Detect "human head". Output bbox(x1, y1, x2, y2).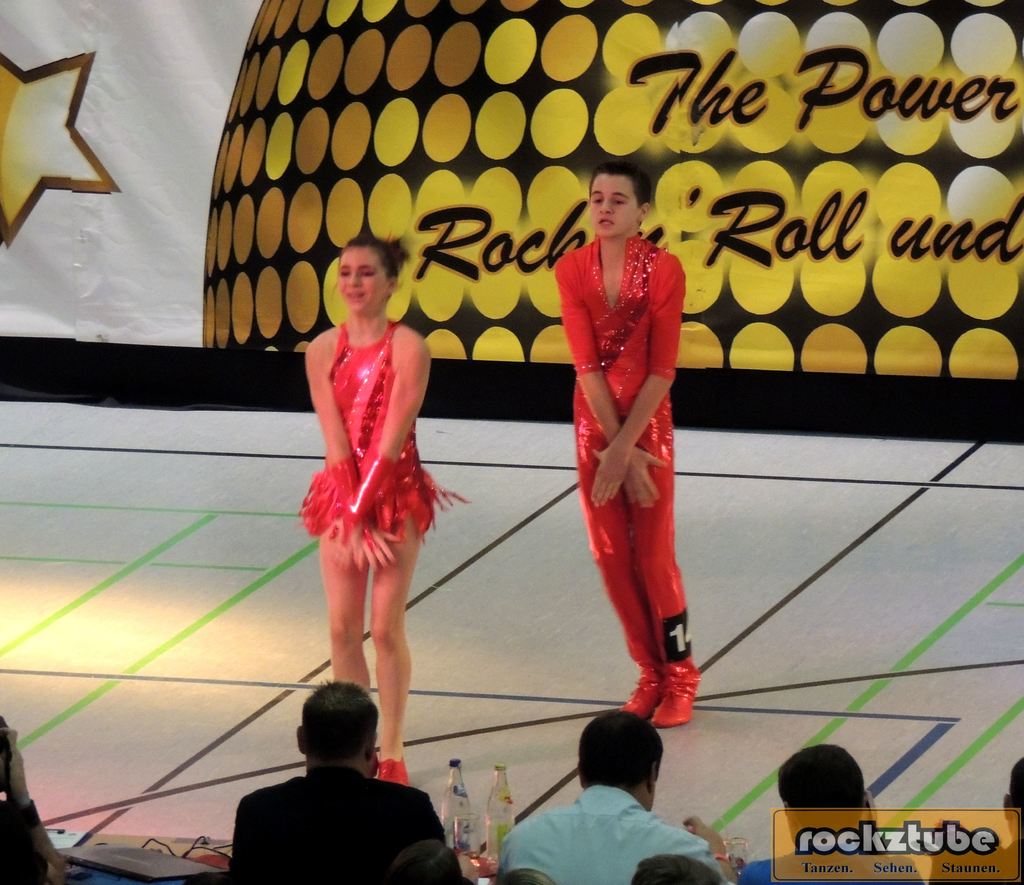
bbox(298, 685, 375, 775).
